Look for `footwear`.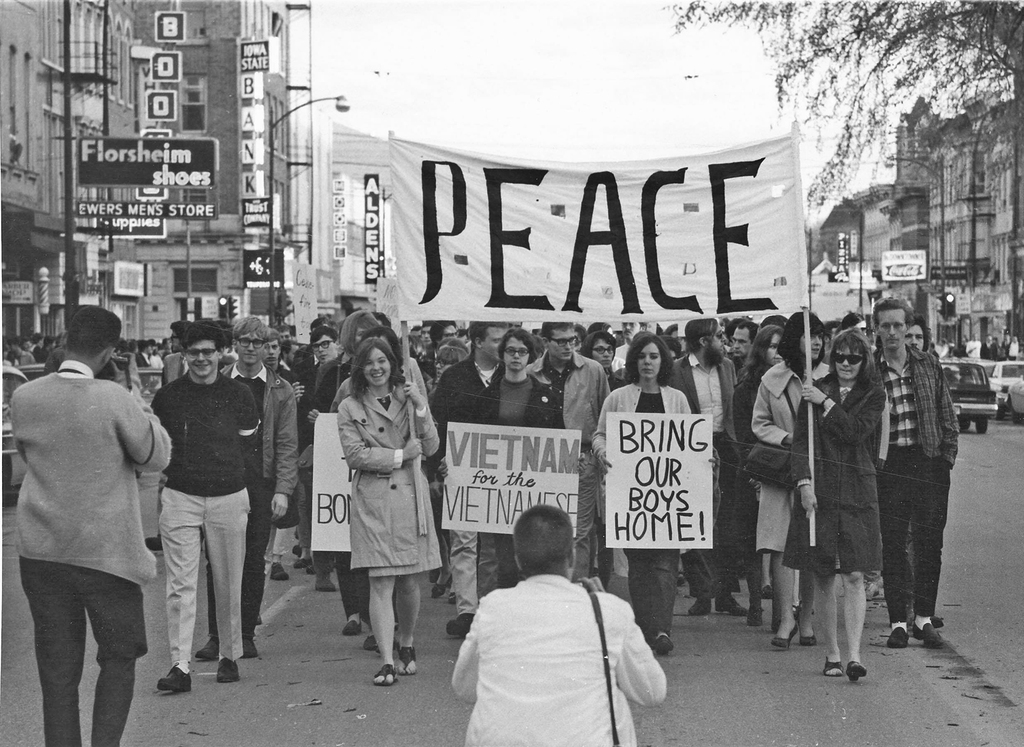
Found: box(316, 575, 340, 595).
